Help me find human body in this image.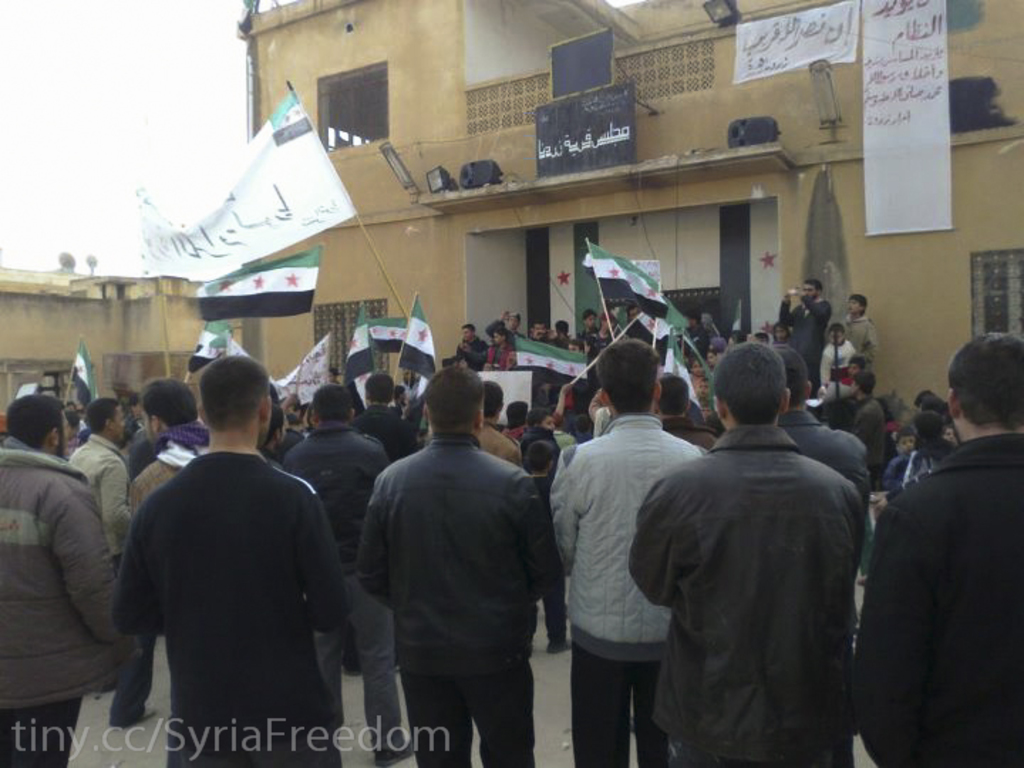
Found it: bbox=[579, 311, 606, 351].
